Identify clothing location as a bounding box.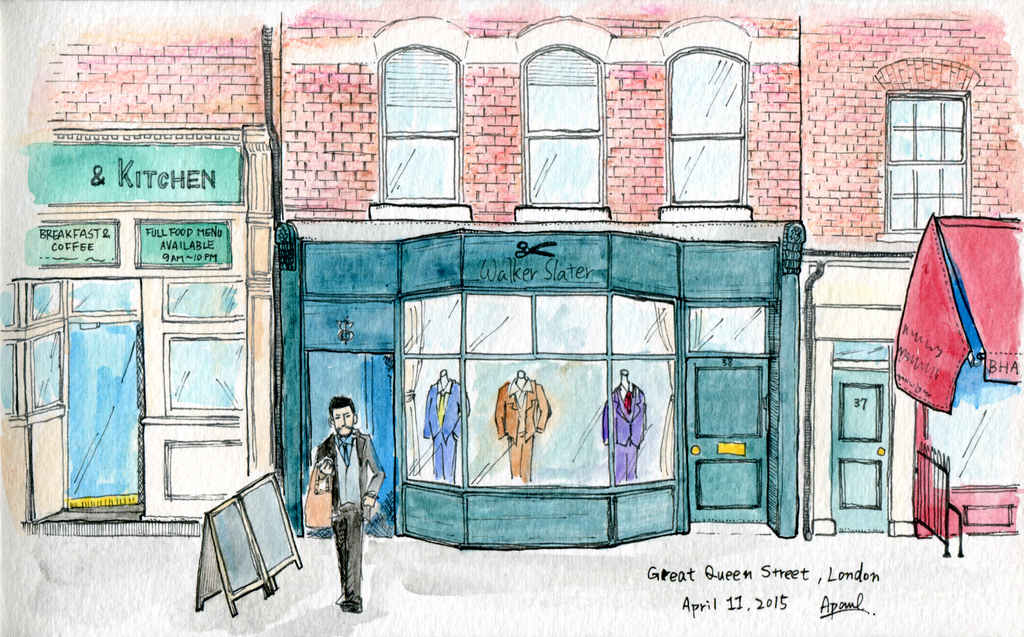
(left=422, top=374, right=472, bottom=483).
